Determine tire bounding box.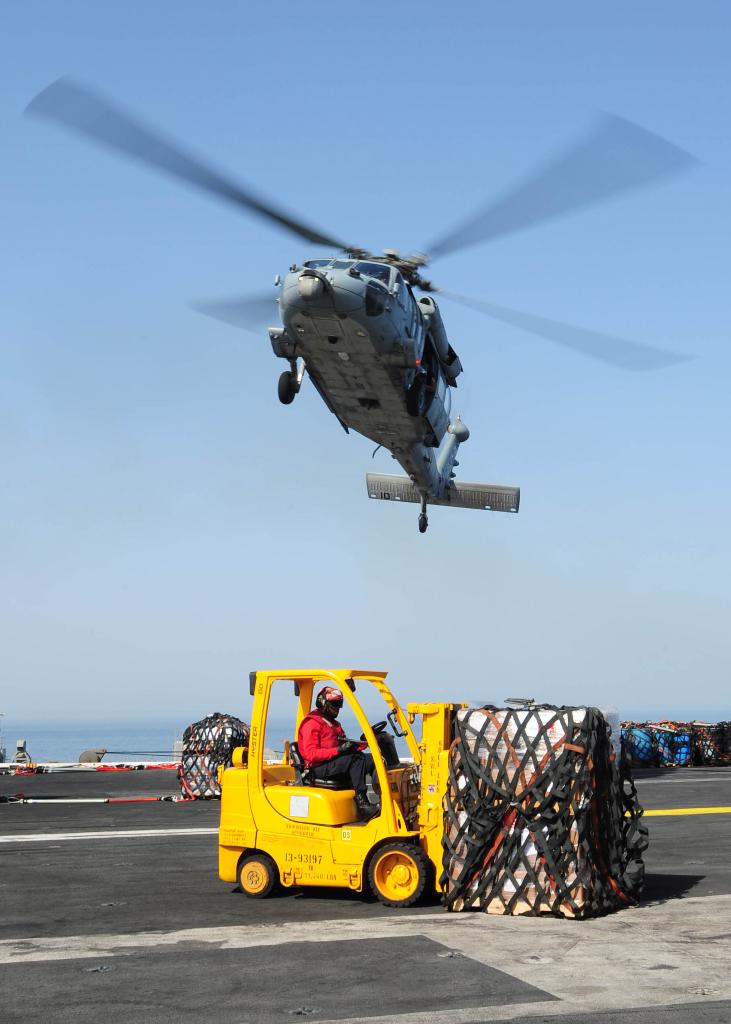
Determined: x1=366, y1=850, x2=439, y2=911.
